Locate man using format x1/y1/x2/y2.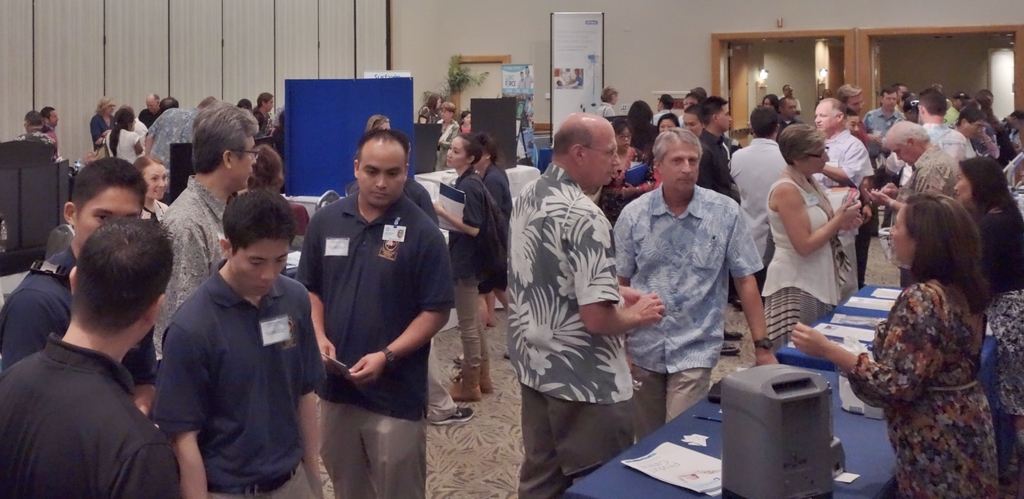
296/125/463/498.
